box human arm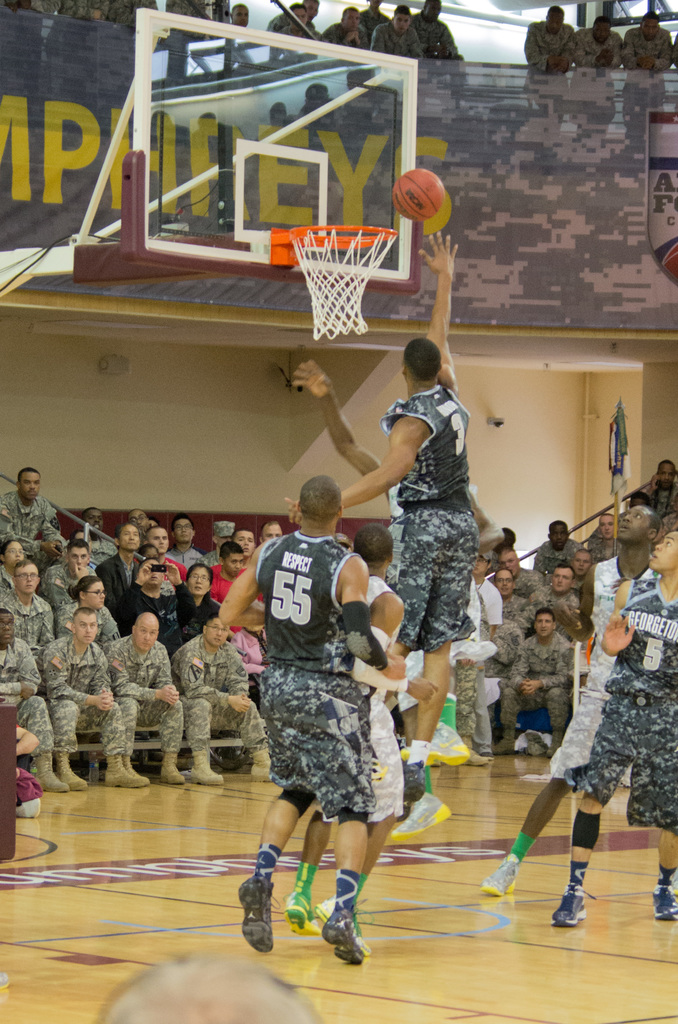
crop(522, 27, 566, 69)
